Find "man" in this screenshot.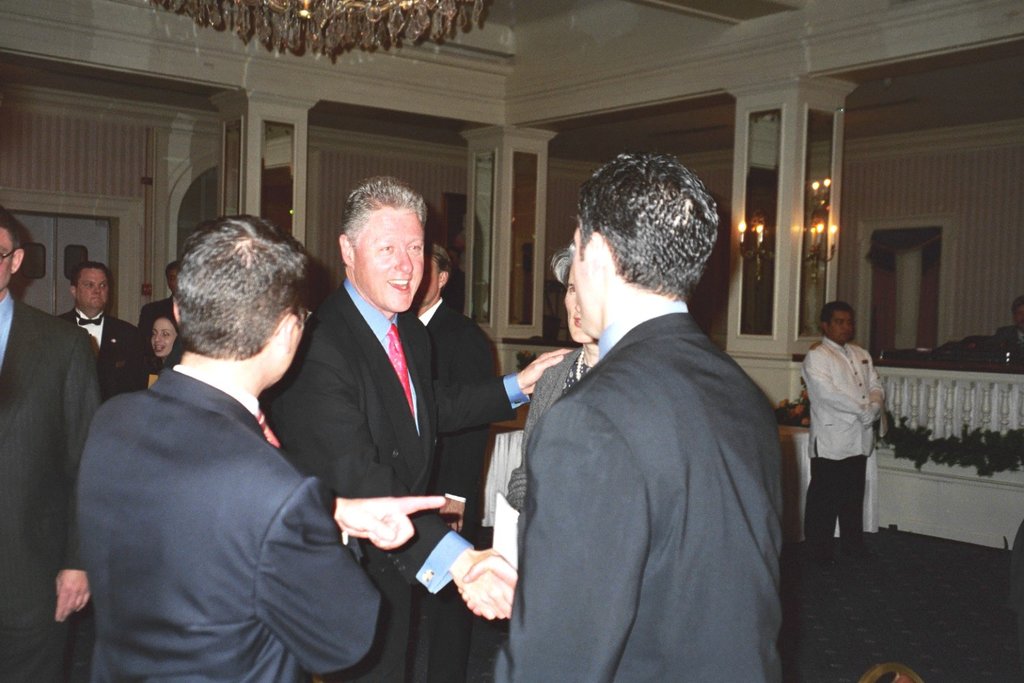
The bounding box for "man" is 491,133,811,664.
